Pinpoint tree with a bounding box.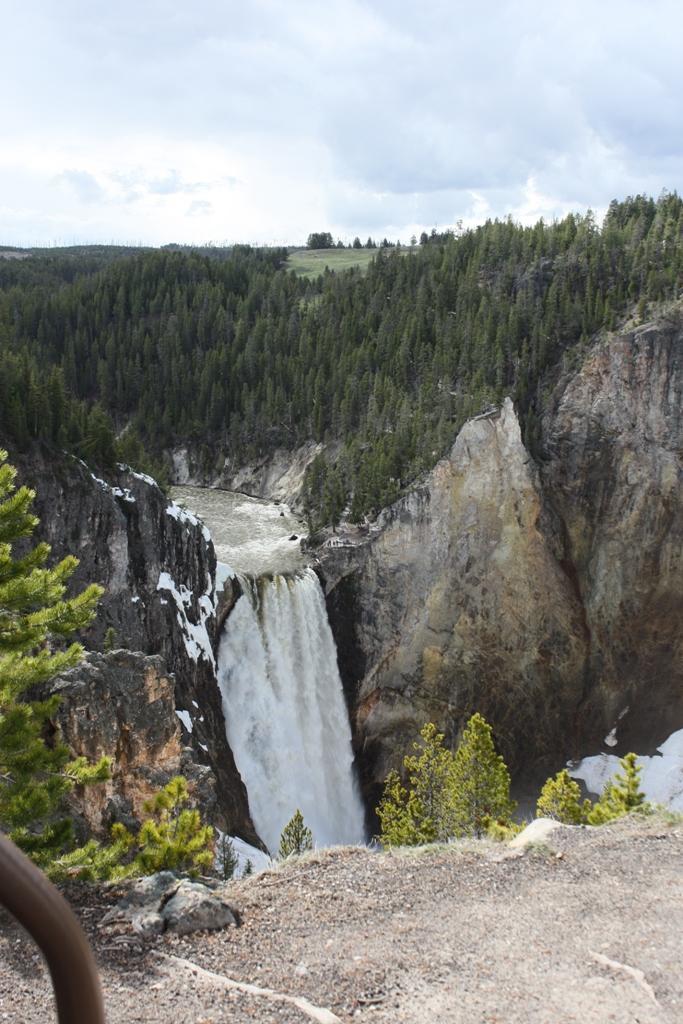
[268, 805, 320, 868].
